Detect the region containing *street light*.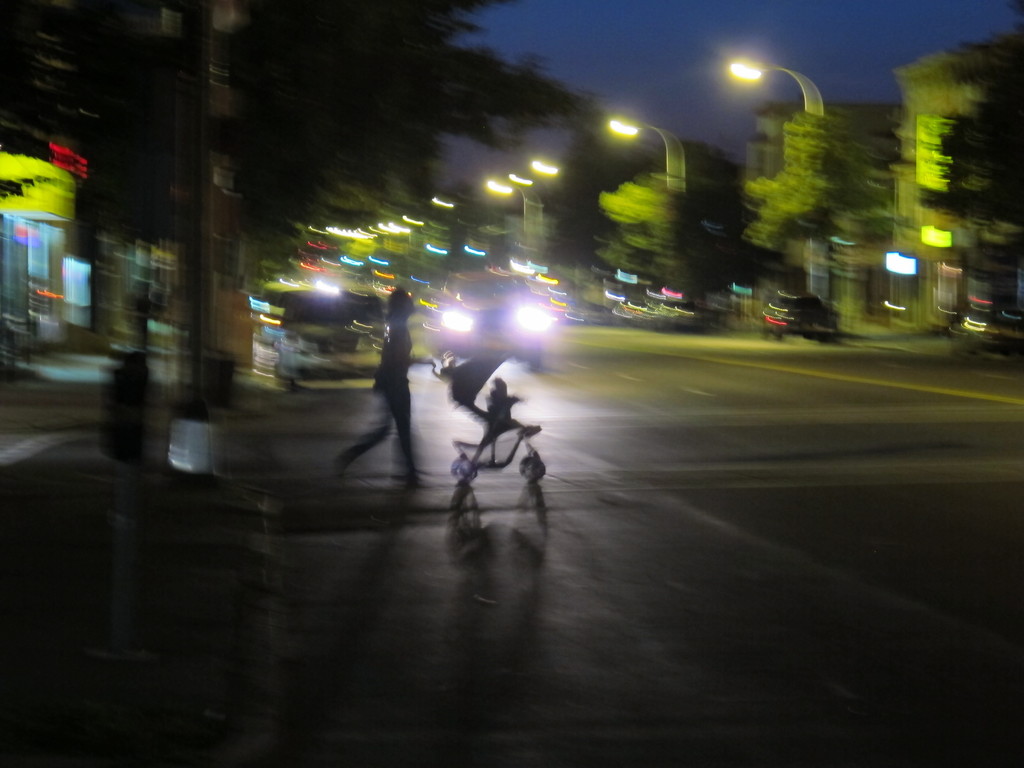
bbox=[726, 51, 811, 164].
